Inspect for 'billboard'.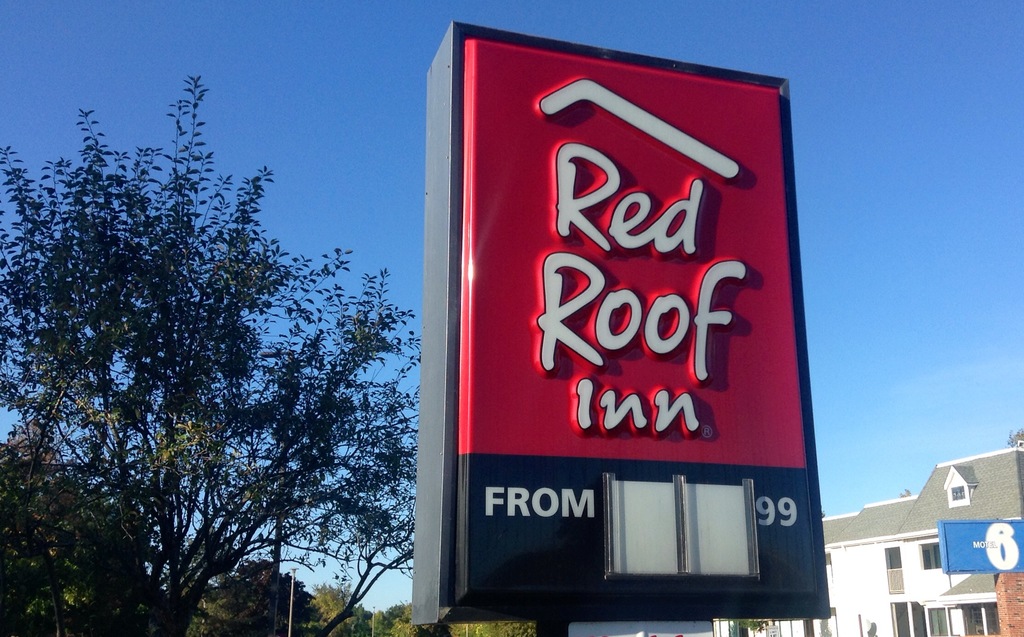
Inspection: (left=938, top=514, right=1023, bottom=573).
